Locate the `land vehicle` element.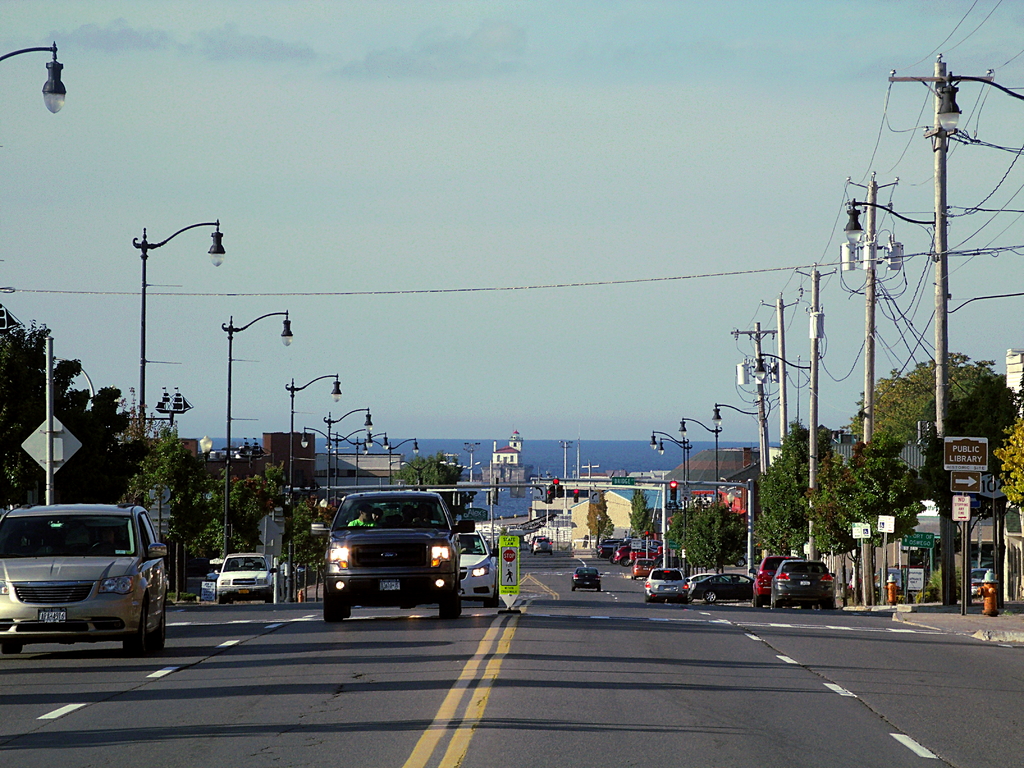
Element bbox: 767,560,841,613.
